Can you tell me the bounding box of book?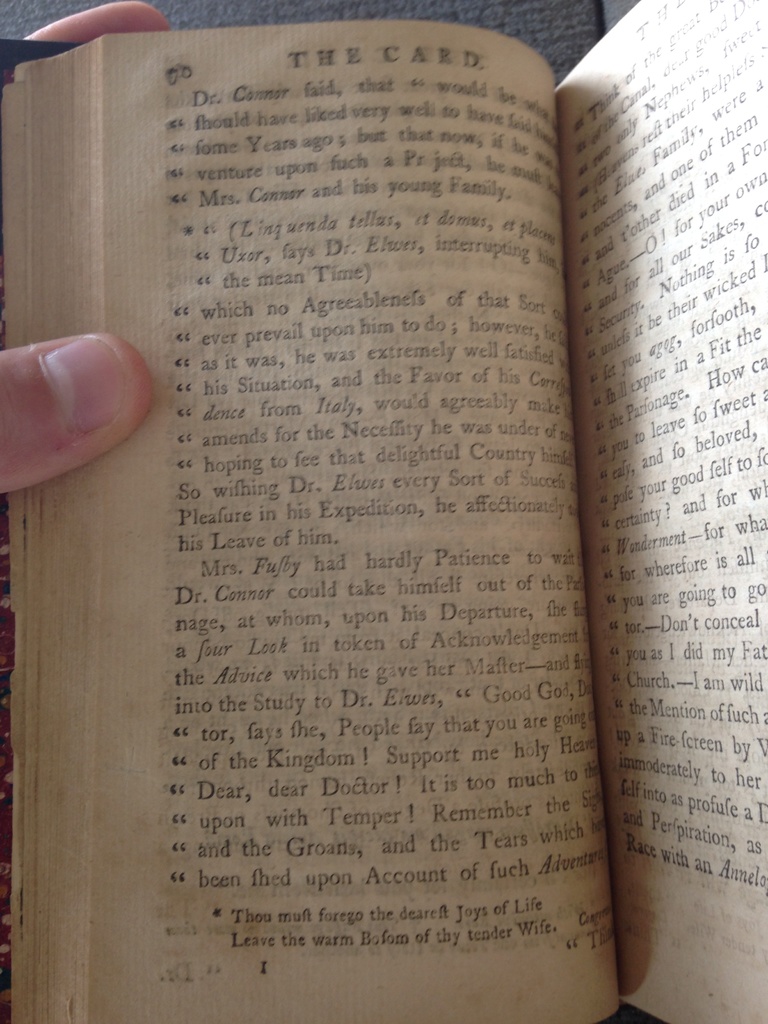
{"left": 83, "top": 12, "right": 767, "bottom": 956}.
